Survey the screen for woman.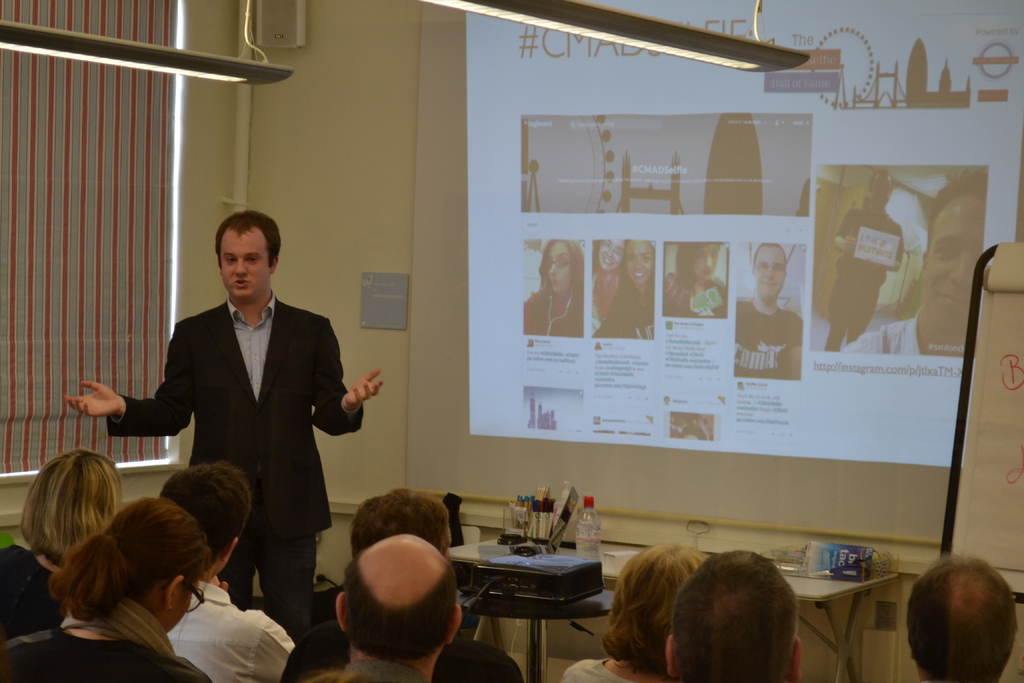
Survey found: left=522, top=239, right=584, bottom=339.
